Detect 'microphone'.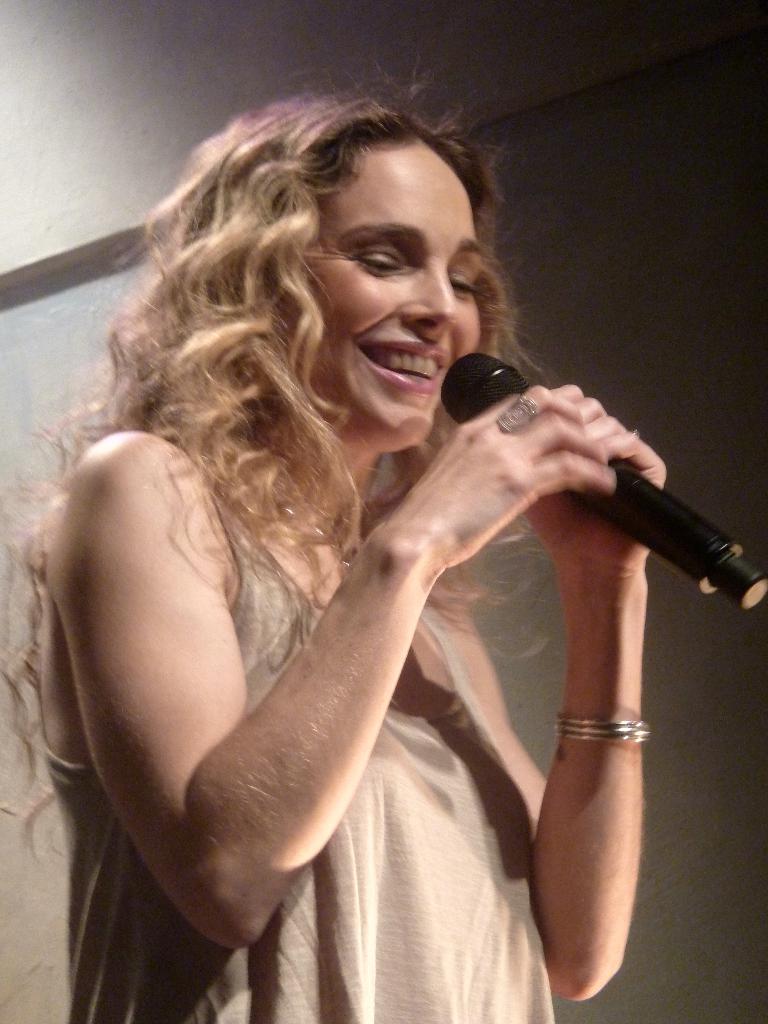
Detected at (438,351,767,611).
